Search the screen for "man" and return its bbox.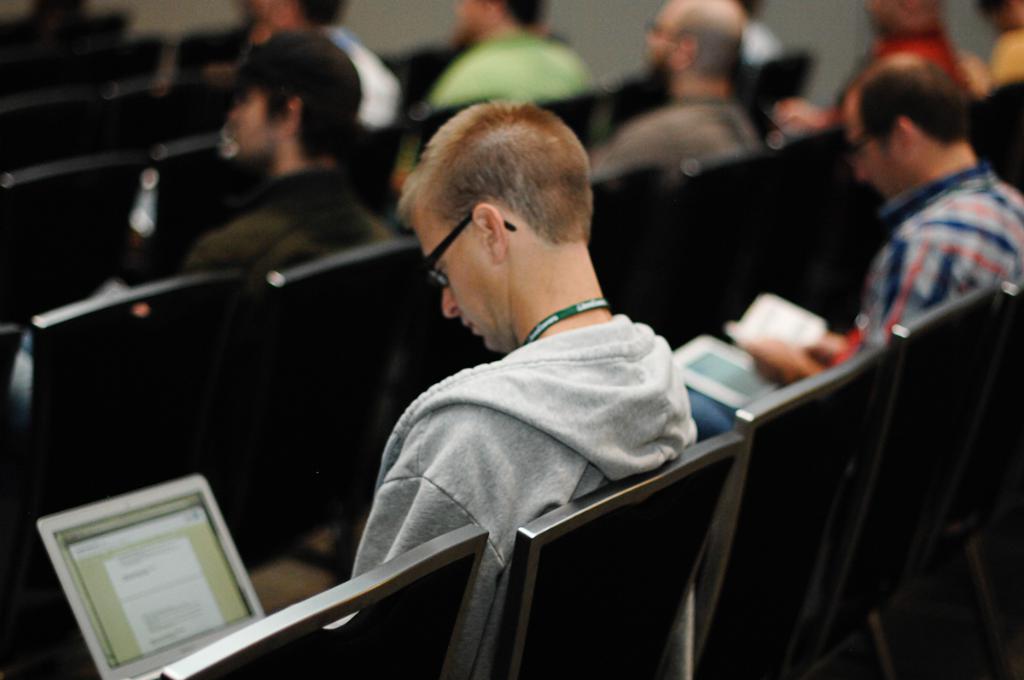
Found: bbox(667, 54, 1022, 462).
